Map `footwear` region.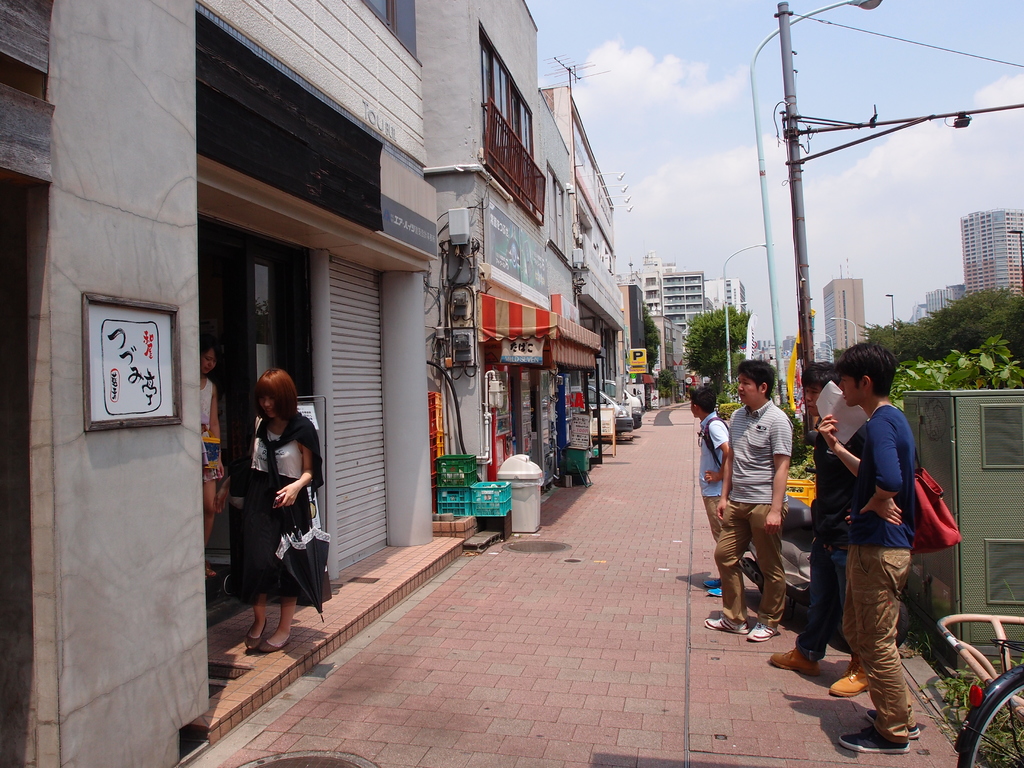
Mapped to 260, 632, 297, 656.
